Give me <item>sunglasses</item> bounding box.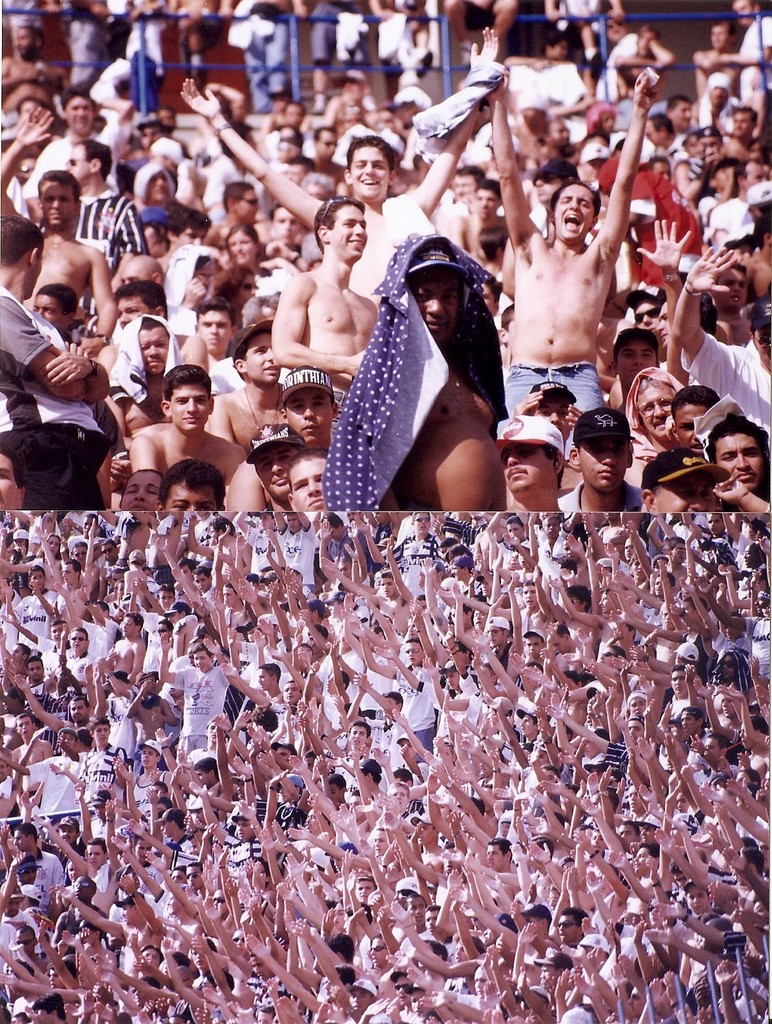
bbox=(321, 198, 358, 225).
